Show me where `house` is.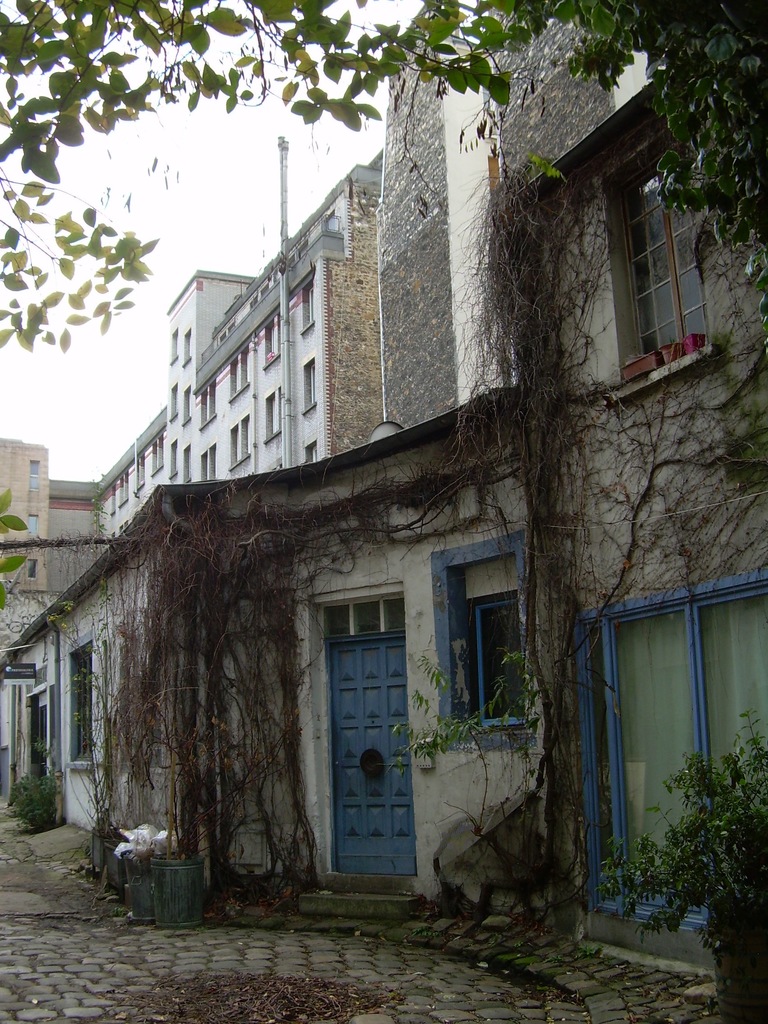
`house` is at locate(477, 0, 616, 379).
